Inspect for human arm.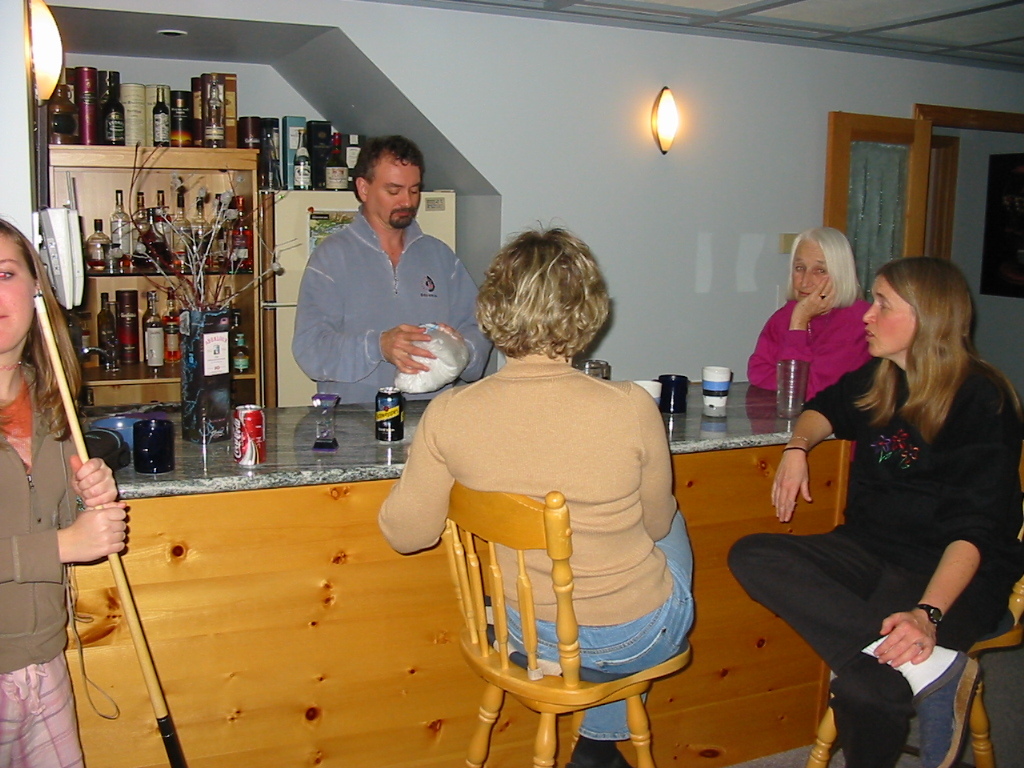
Inspection: crop(788, 280, 873, 408).
